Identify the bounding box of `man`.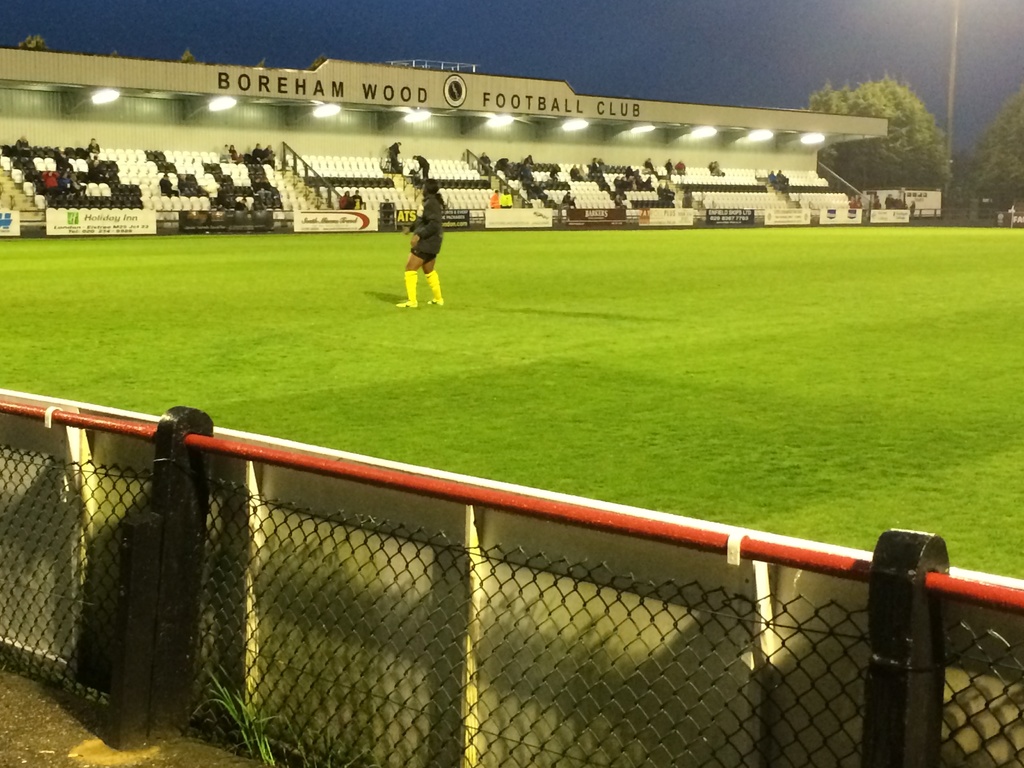
box(398, 177, 448, 307).
